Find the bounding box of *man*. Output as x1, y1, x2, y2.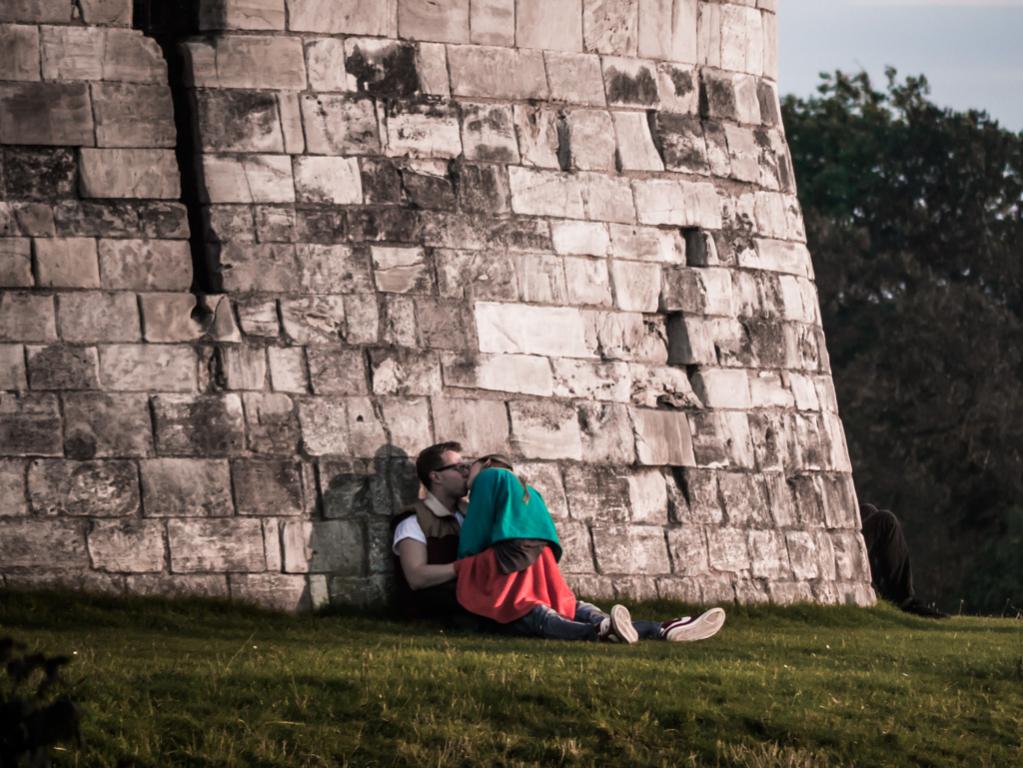
399, 445, 728, 632.
